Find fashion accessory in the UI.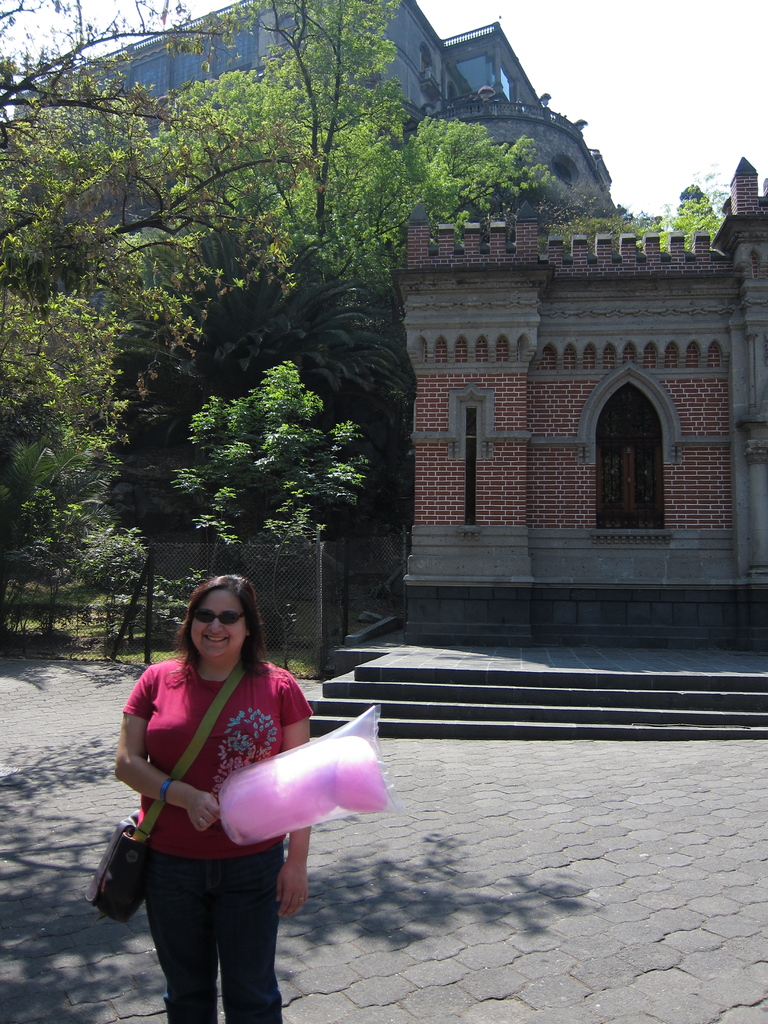
UI element at <box>296,892,305,902</box>.
